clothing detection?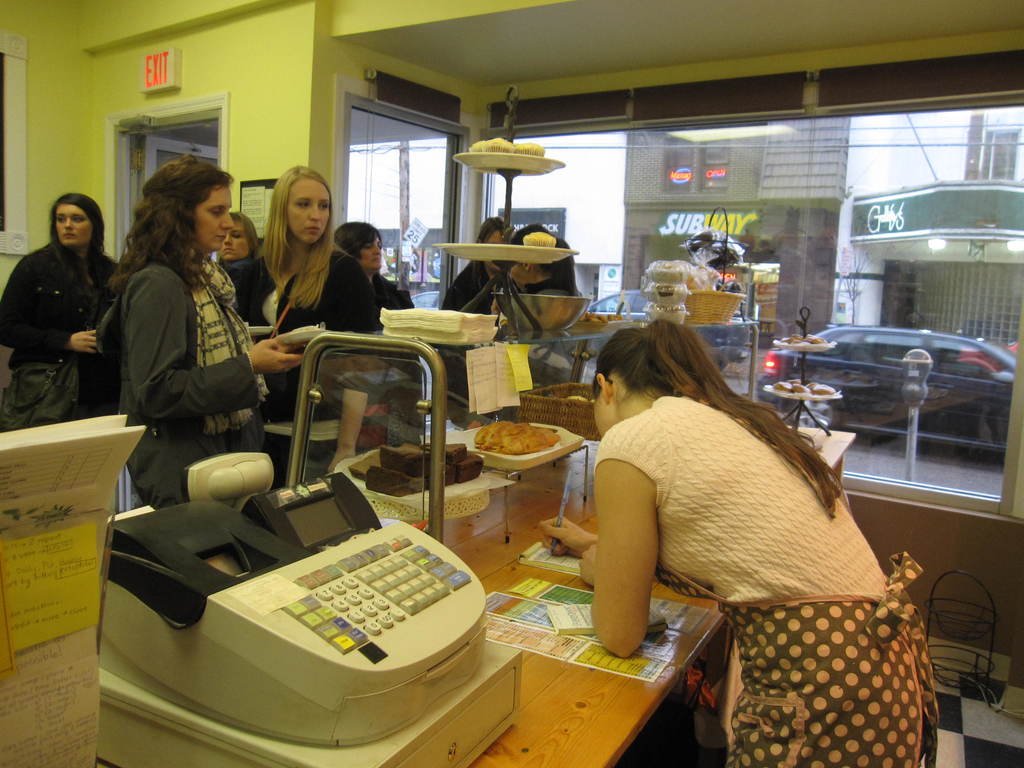
region(98, 216, 264, 467)
